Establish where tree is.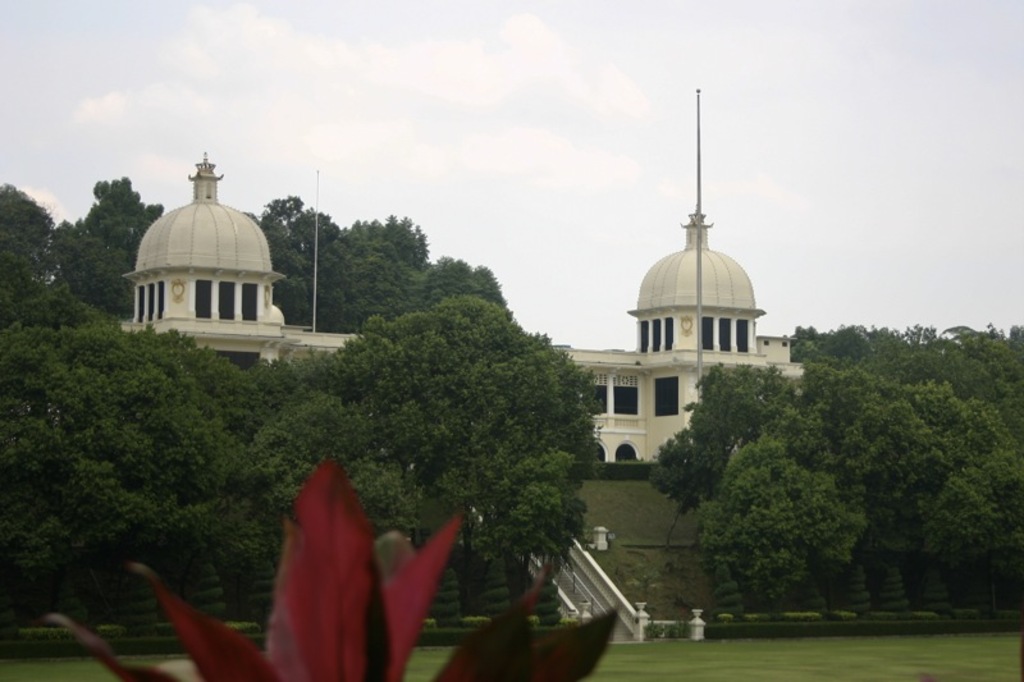
Established at (0,317,334,622).
